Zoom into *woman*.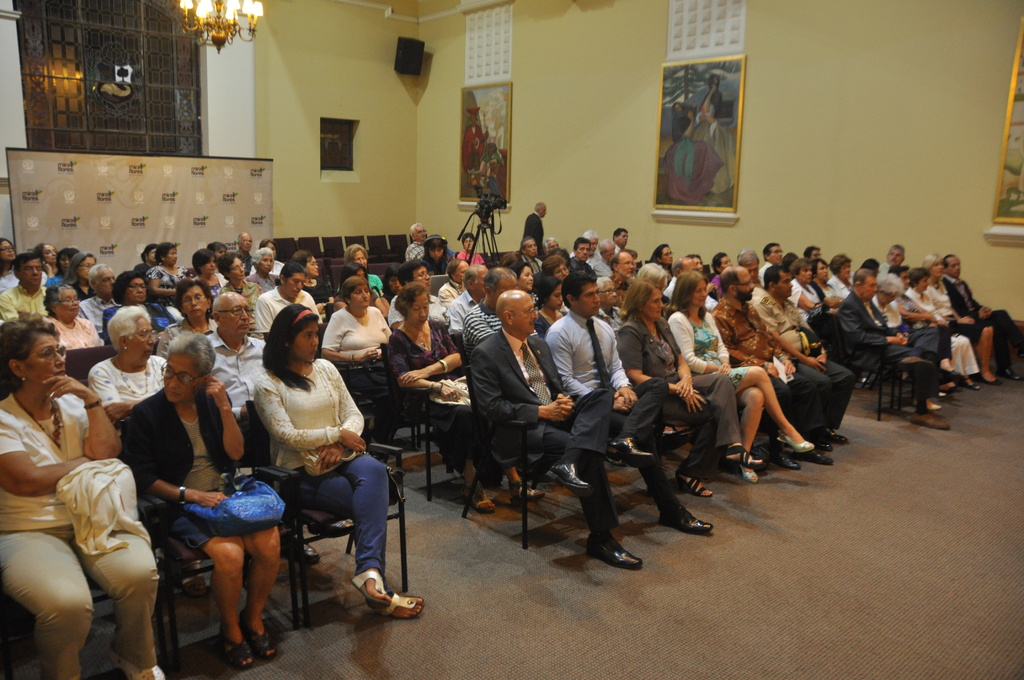
Zoom target: rect(387, 280, 547, 512).
